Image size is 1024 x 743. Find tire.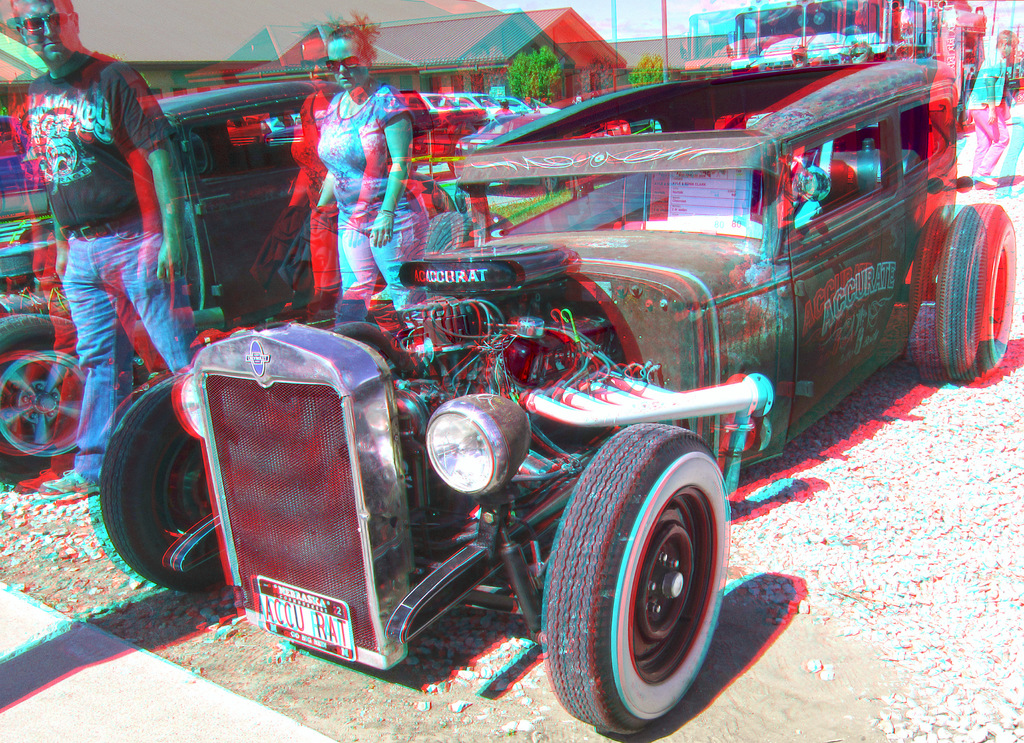
(939,203,1012,369).
